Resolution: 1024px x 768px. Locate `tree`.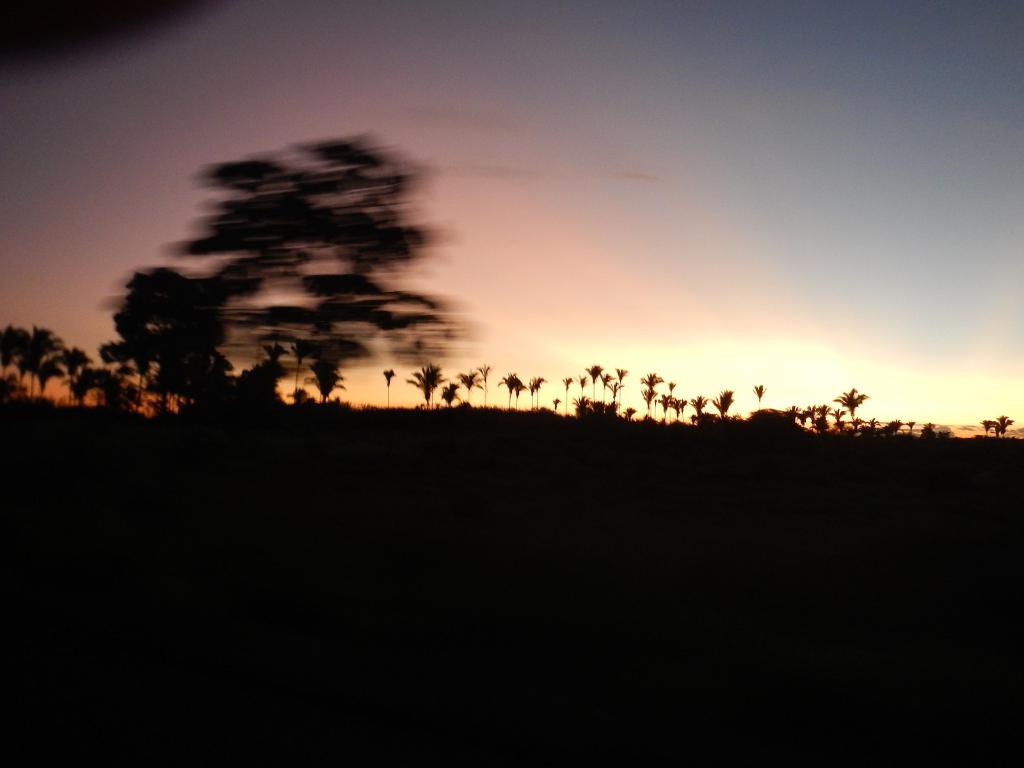
<box>456,367,485,402</box>.
